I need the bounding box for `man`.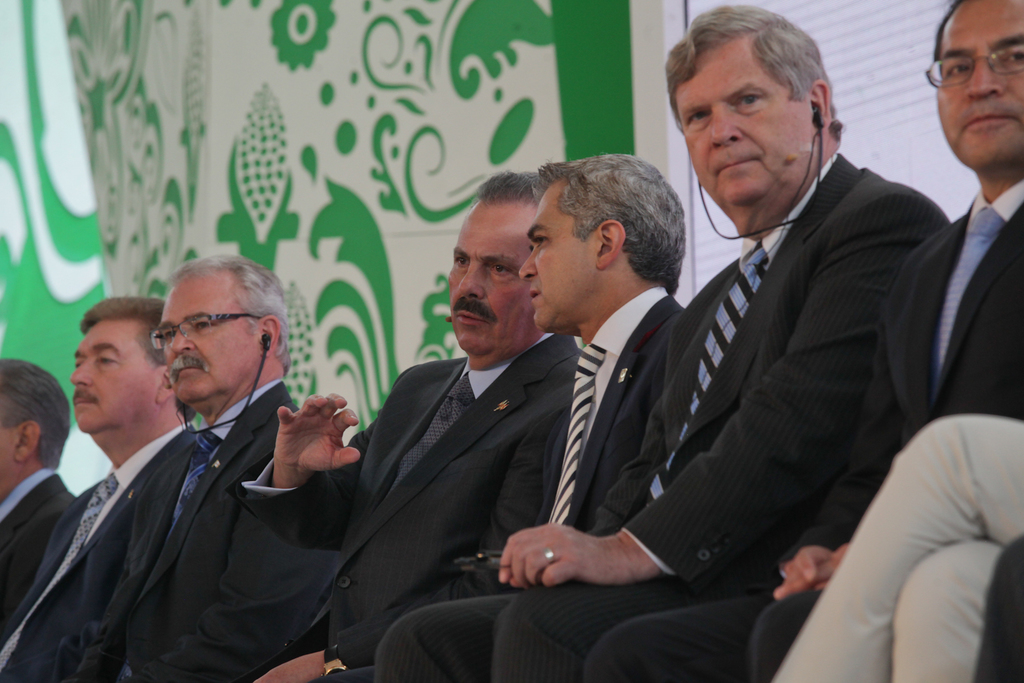
Here it is: [x1=378, y1=0, x2=951, y2=682].
